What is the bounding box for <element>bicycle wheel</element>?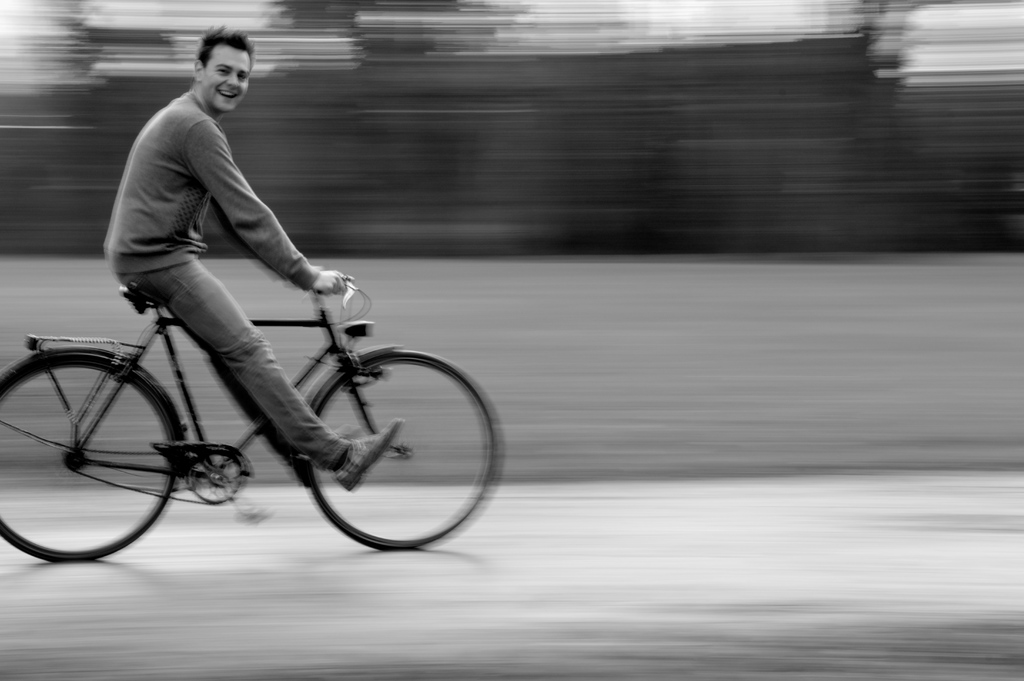
296 342 479 558.
